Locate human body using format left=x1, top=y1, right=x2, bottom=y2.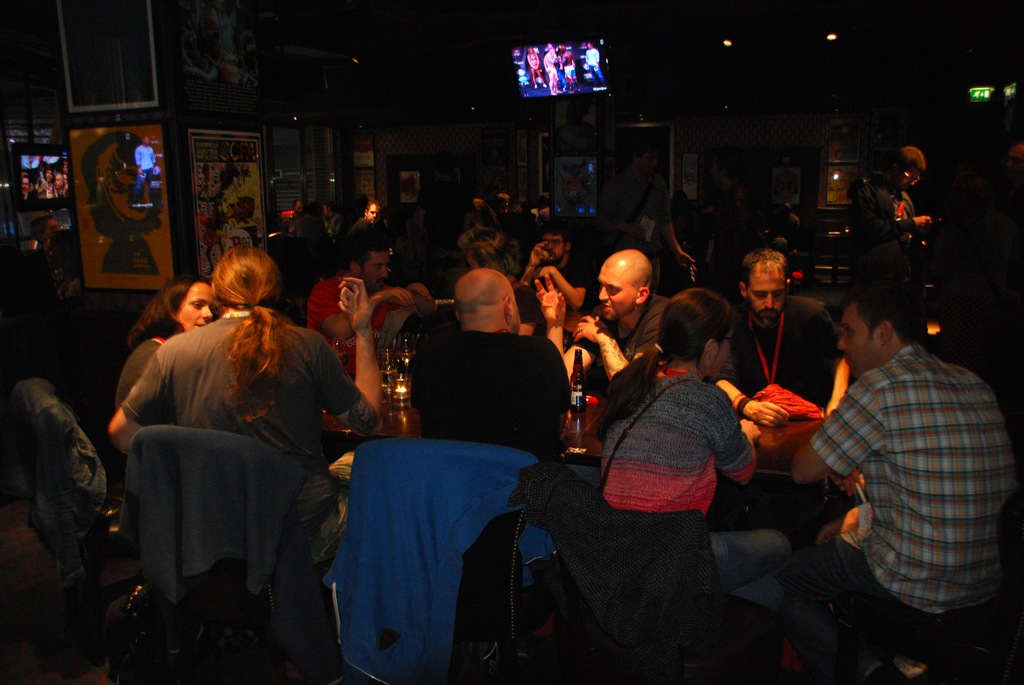
left=109, top=256, right=346, bottom=658.
